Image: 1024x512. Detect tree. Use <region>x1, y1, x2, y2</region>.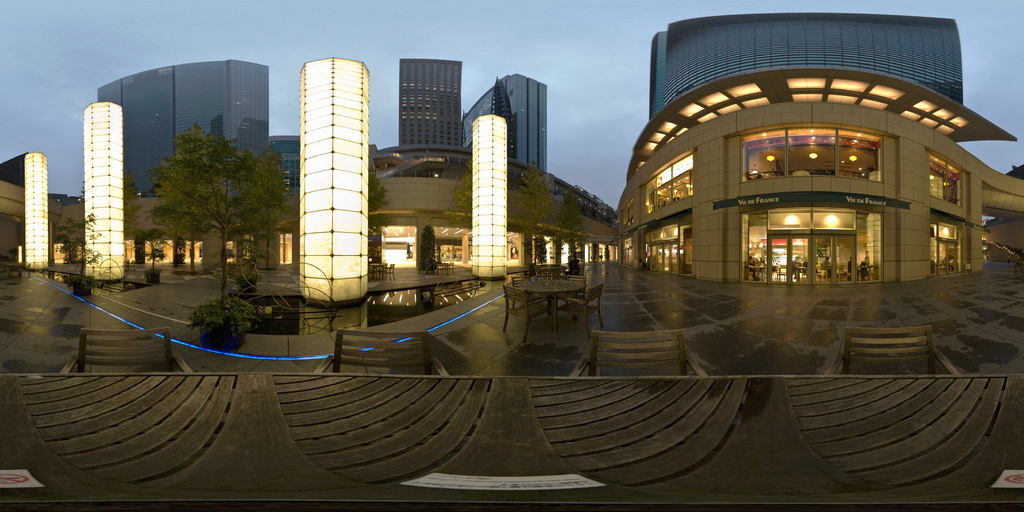
<region>552, 188, 586, 277</region>.
